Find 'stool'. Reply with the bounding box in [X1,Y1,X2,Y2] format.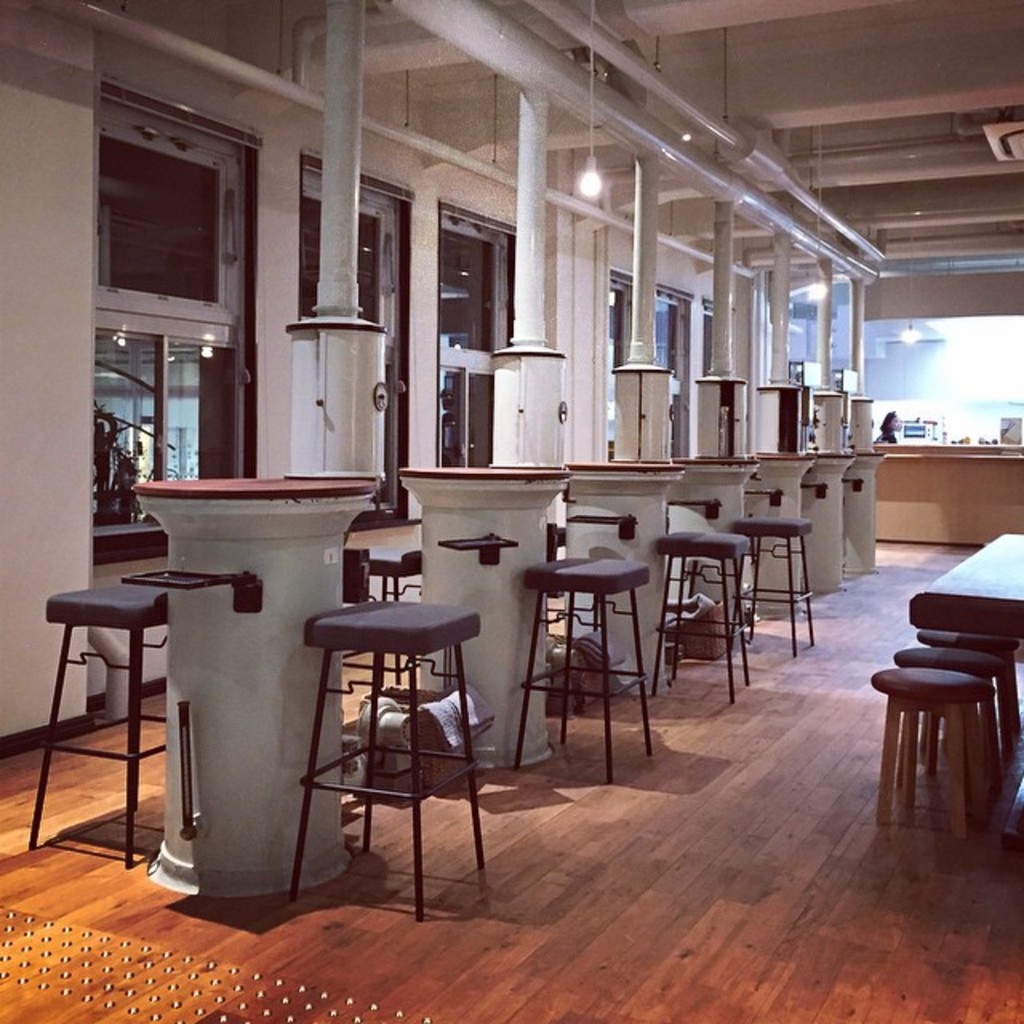
[731,512,821,654].
